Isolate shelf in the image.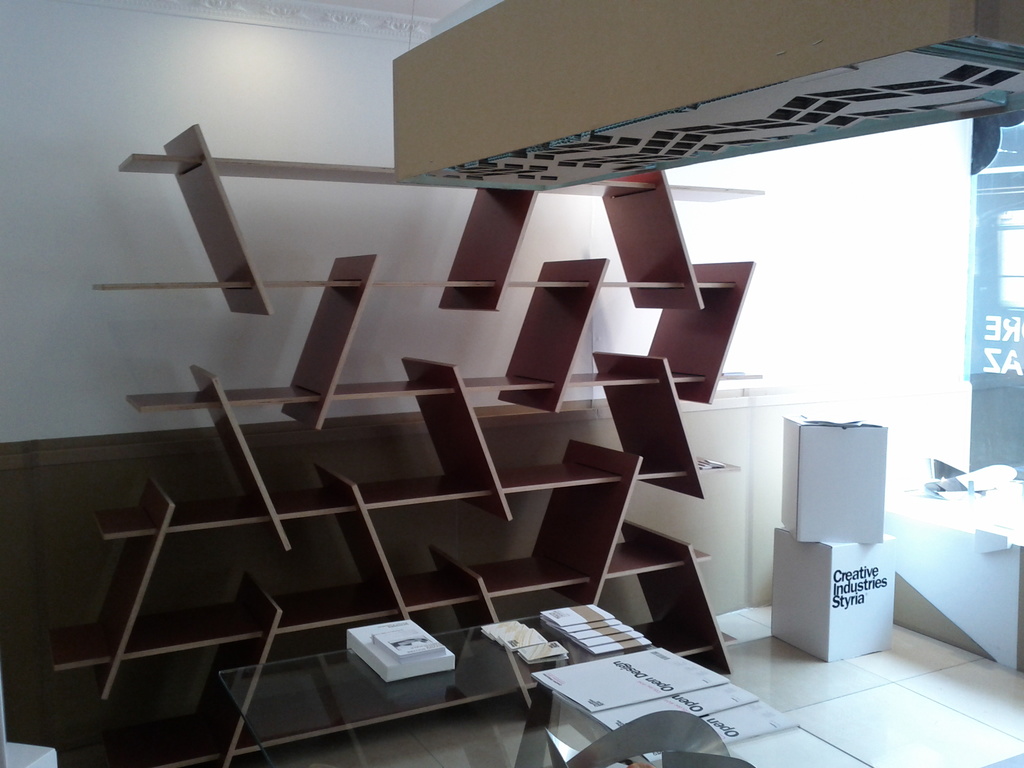
Isolated region: left=42, top=566, right=710, bottom=716.
